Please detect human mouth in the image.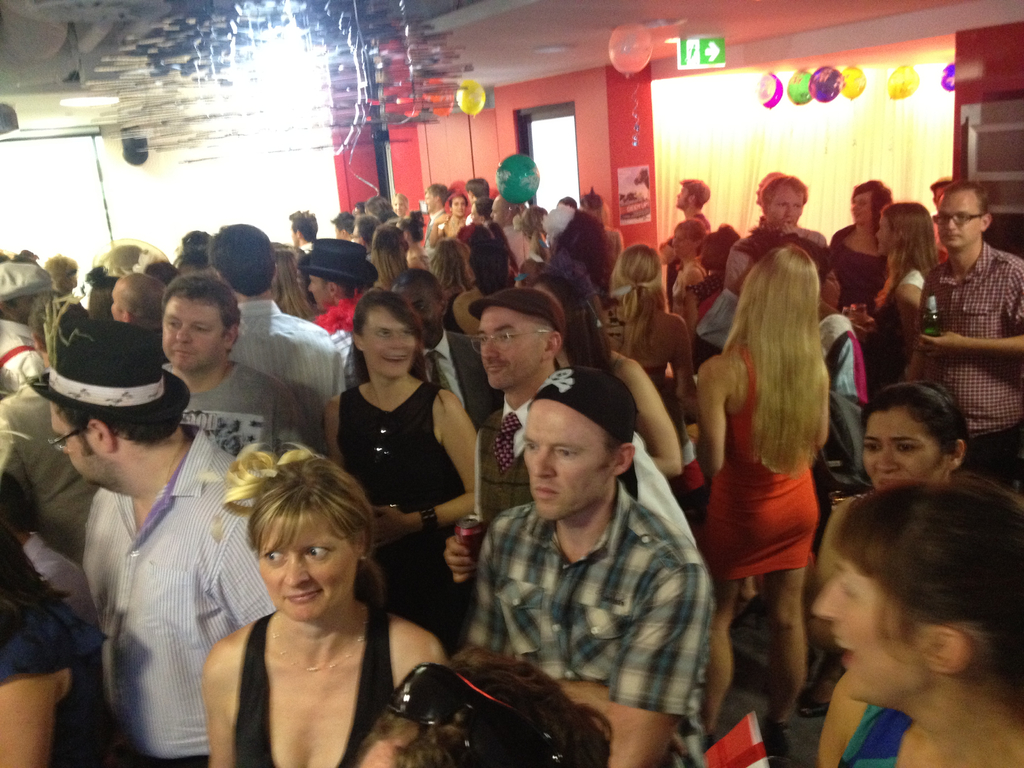
(x1=278, y1=586, x2=325, y2=612).
